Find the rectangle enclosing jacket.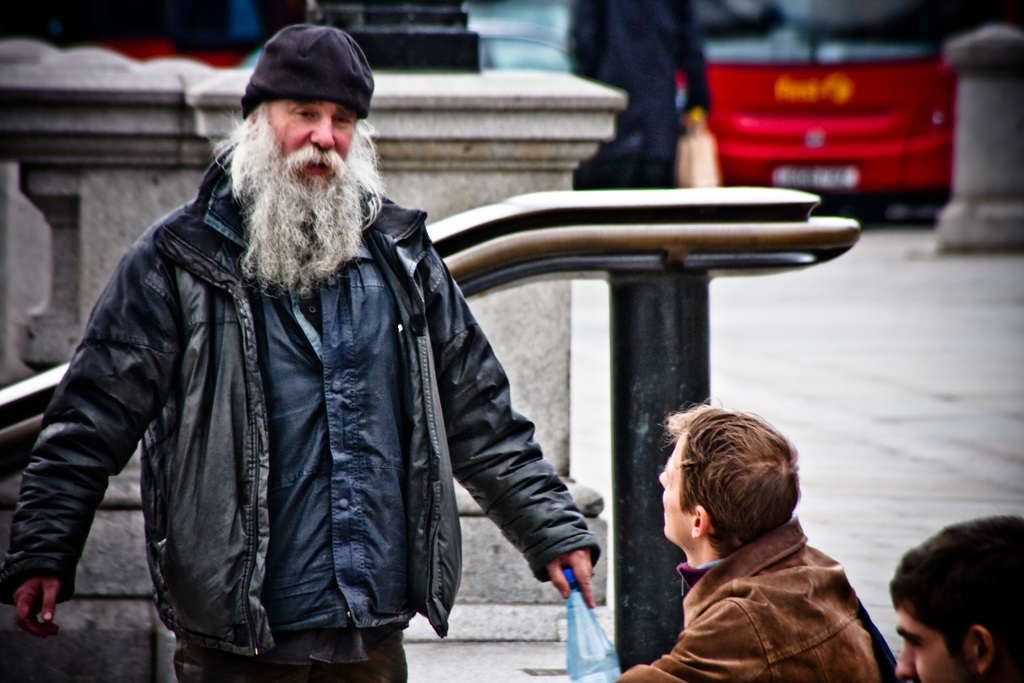
[4, 159, 602, 652].
